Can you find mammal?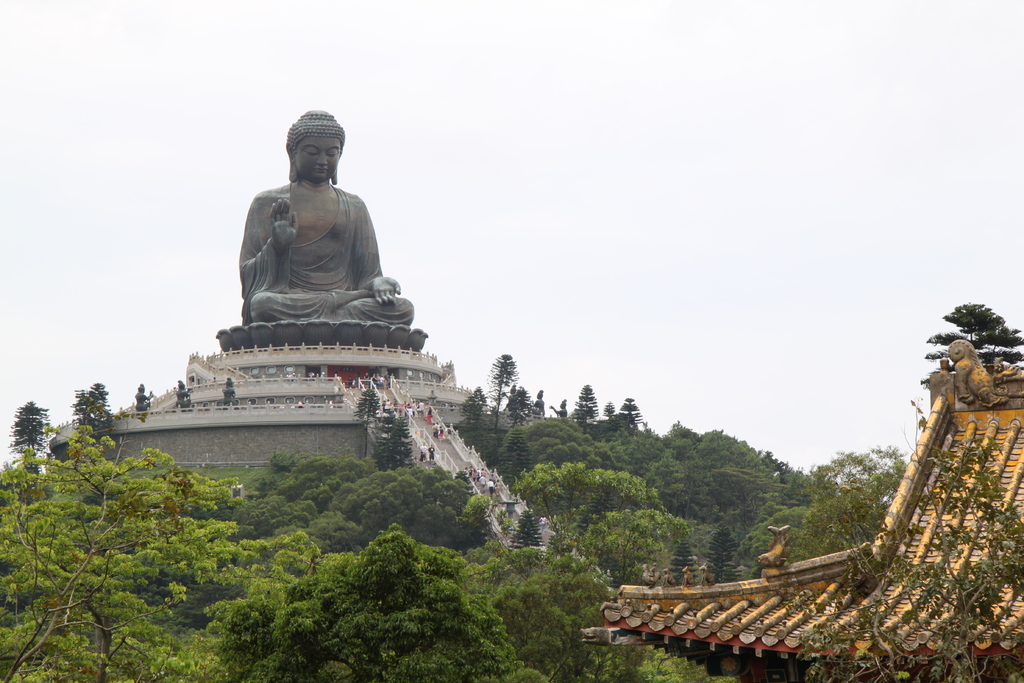
Yes, bounding box: box(408, 407, 412, 416).
